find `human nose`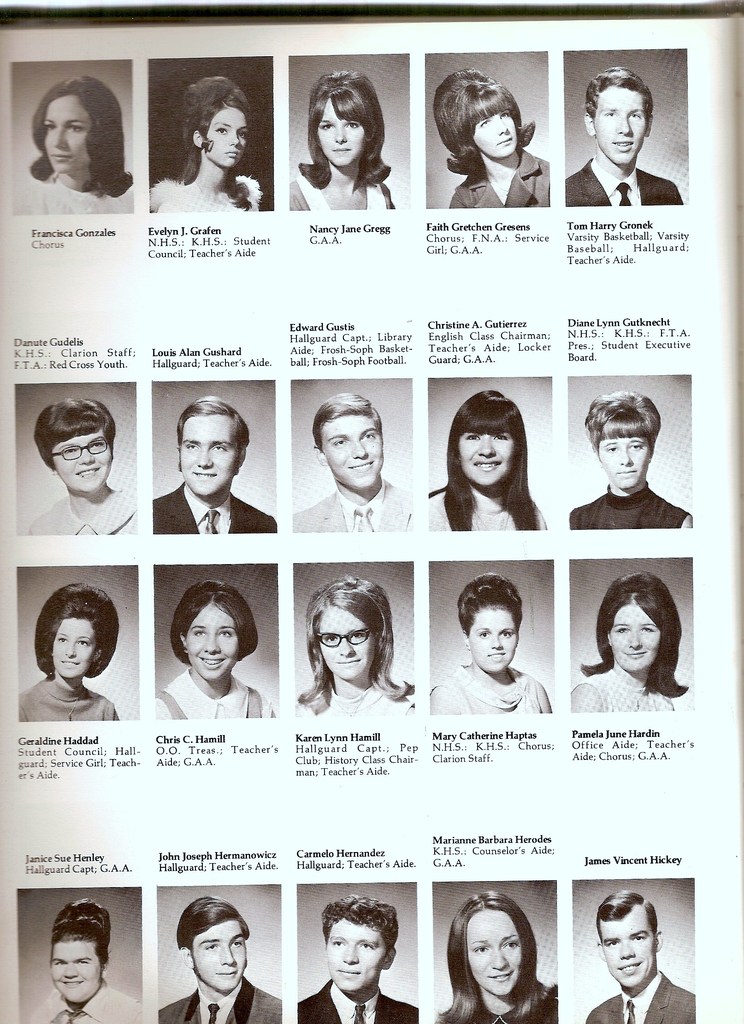
box(76, 449, 93, 468)
